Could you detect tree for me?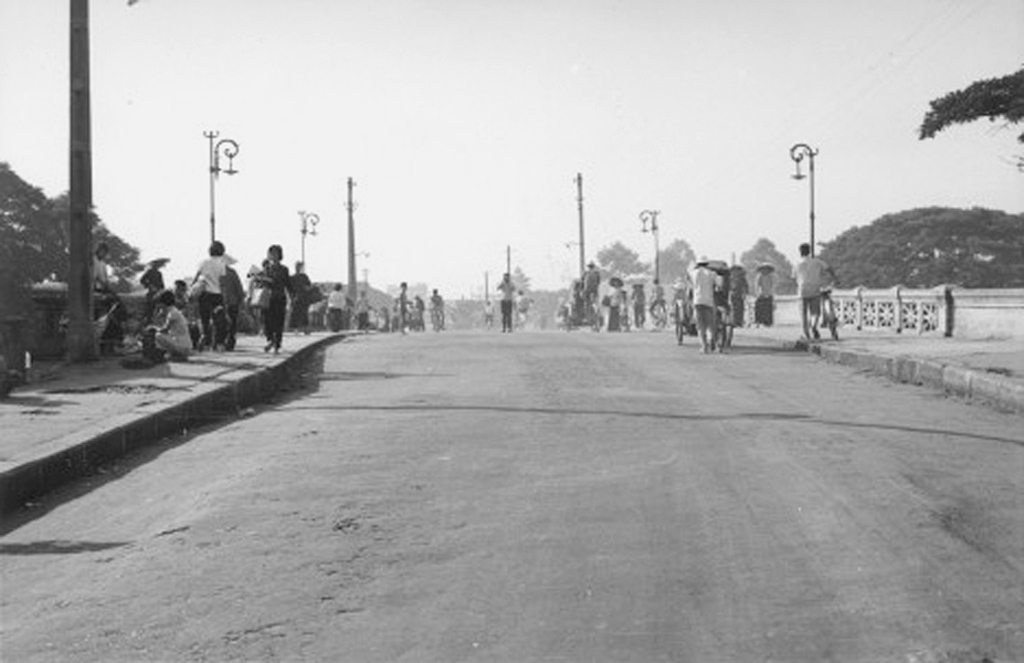
Detection result: pyautogui.locateOnScreen(51, 182, 148, 290).
